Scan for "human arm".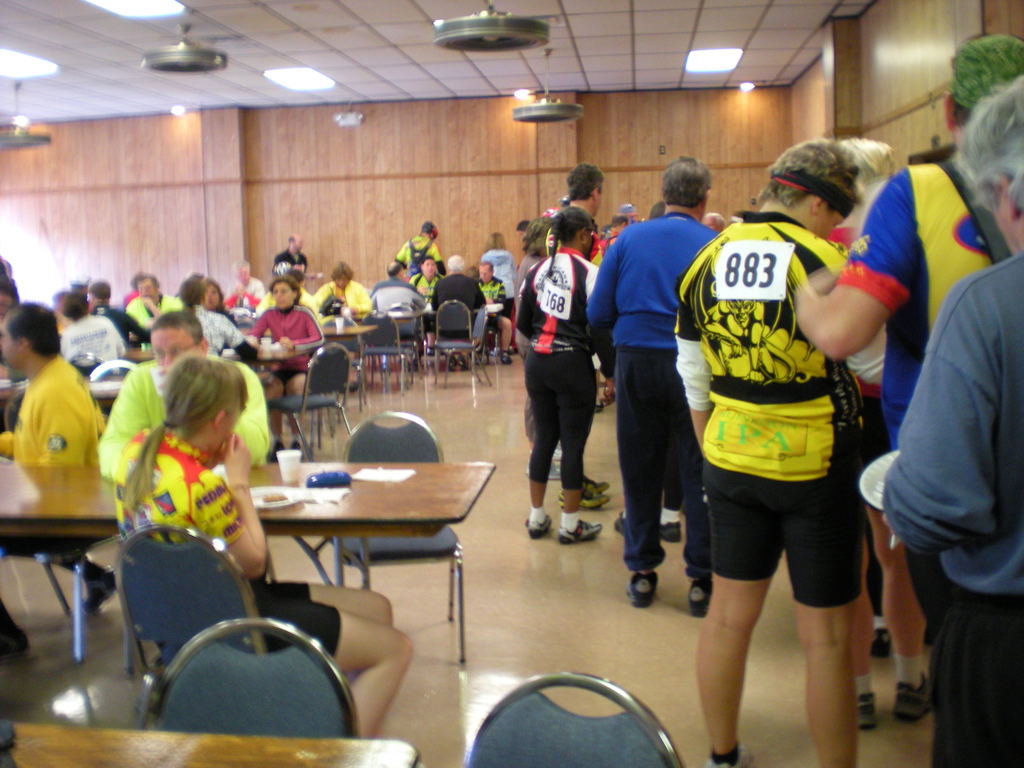
Scan result: Rect(250, 308, 271, 351).
